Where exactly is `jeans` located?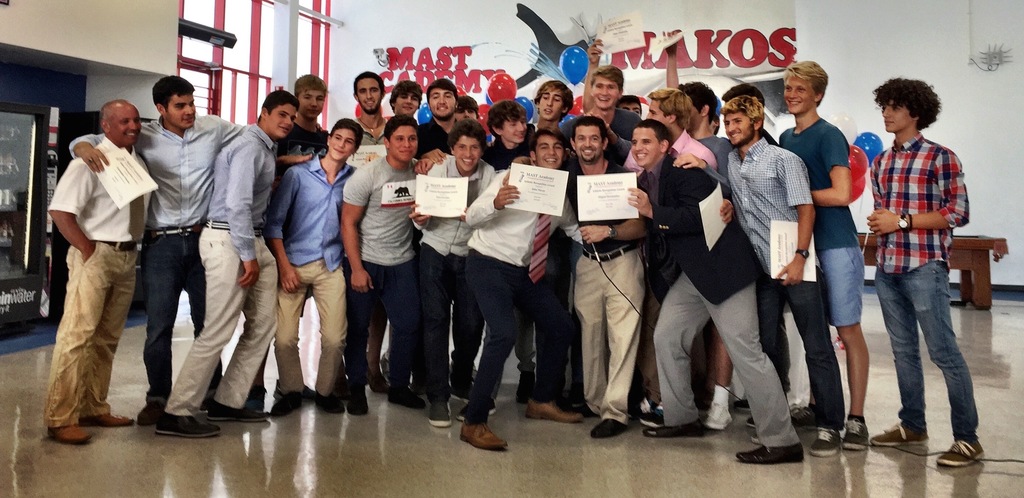
Its bounding box is x1=867, y1=253, x2=984, y2=440.
